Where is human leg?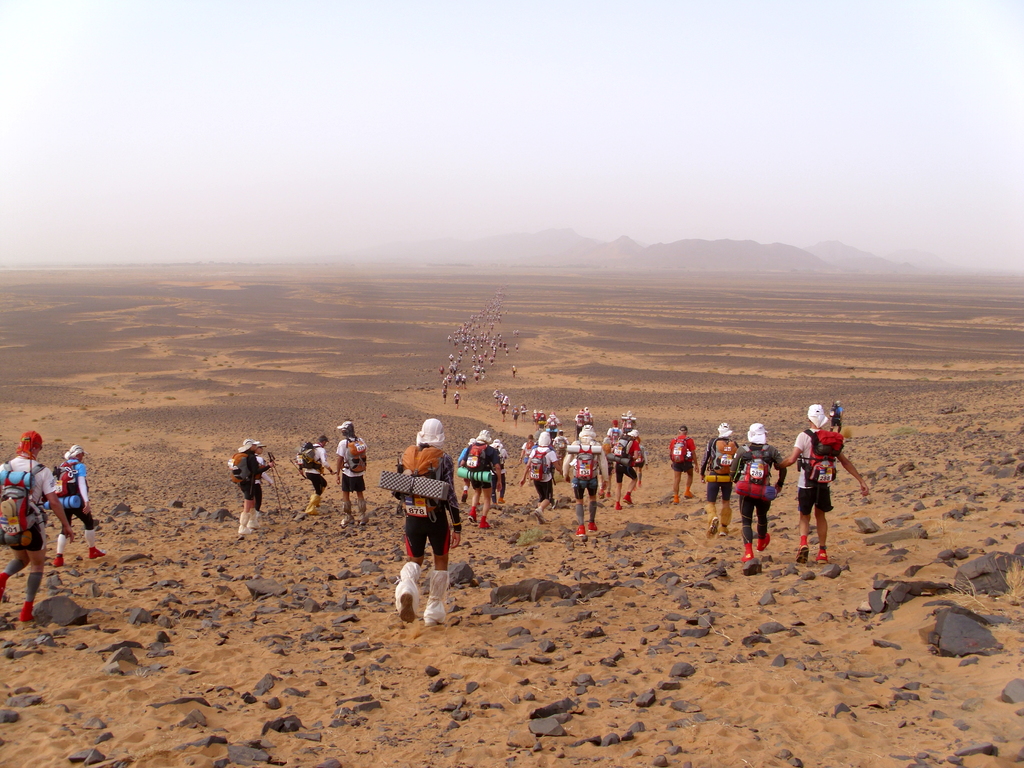
bbox=(573, 478, 586, 535).
